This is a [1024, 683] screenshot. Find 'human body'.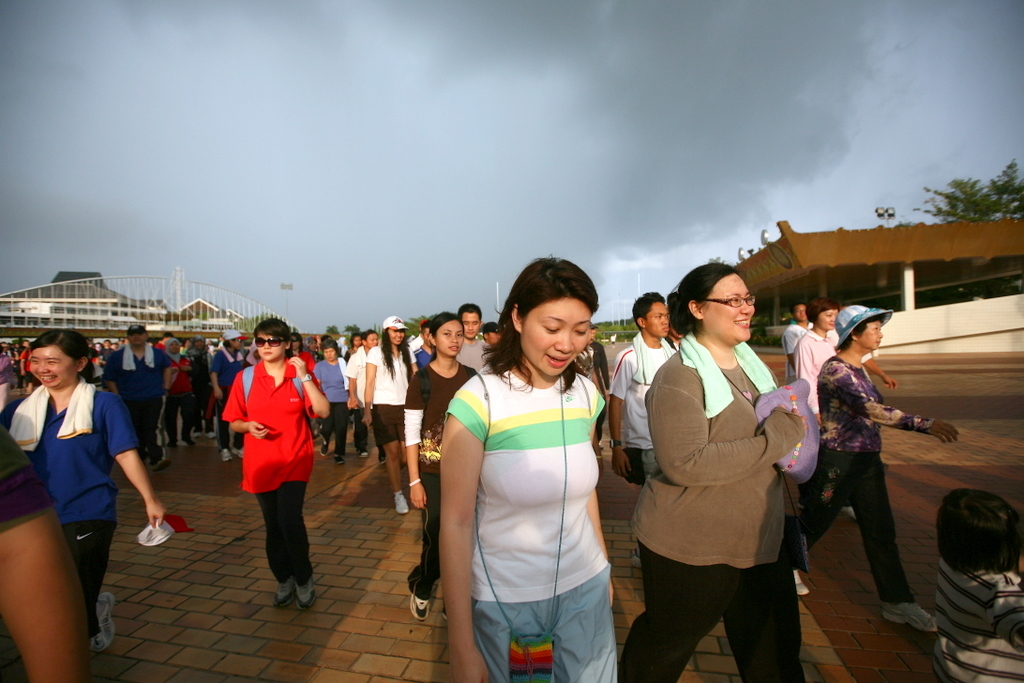
Bounding box: box(160, 334, 194, 445).
